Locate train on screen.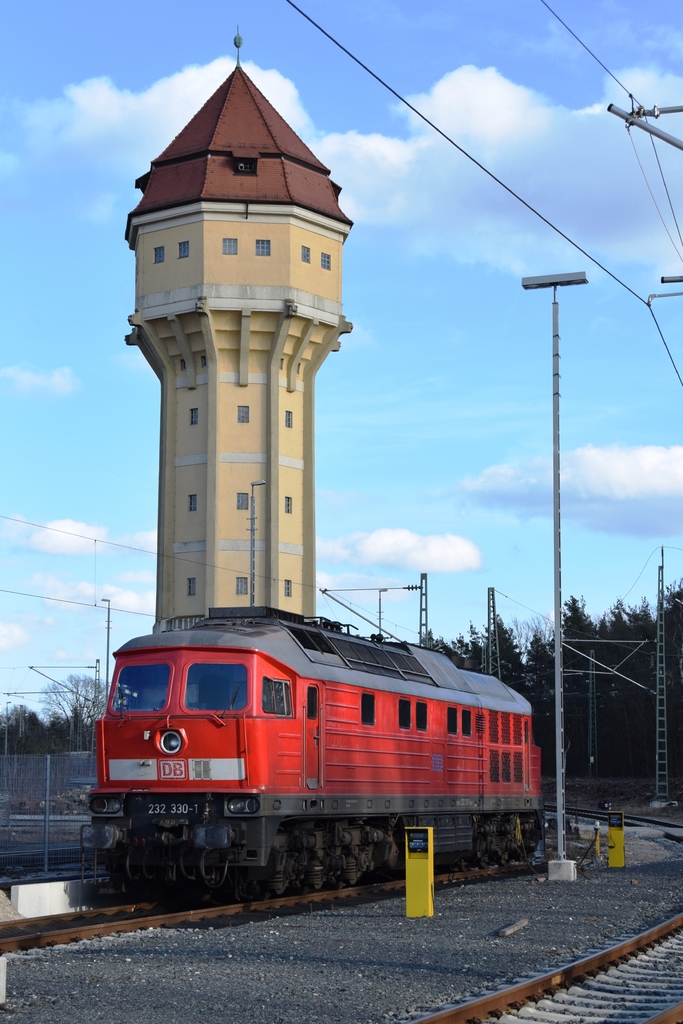
On screen at locate(76, 603, 549, 902).
